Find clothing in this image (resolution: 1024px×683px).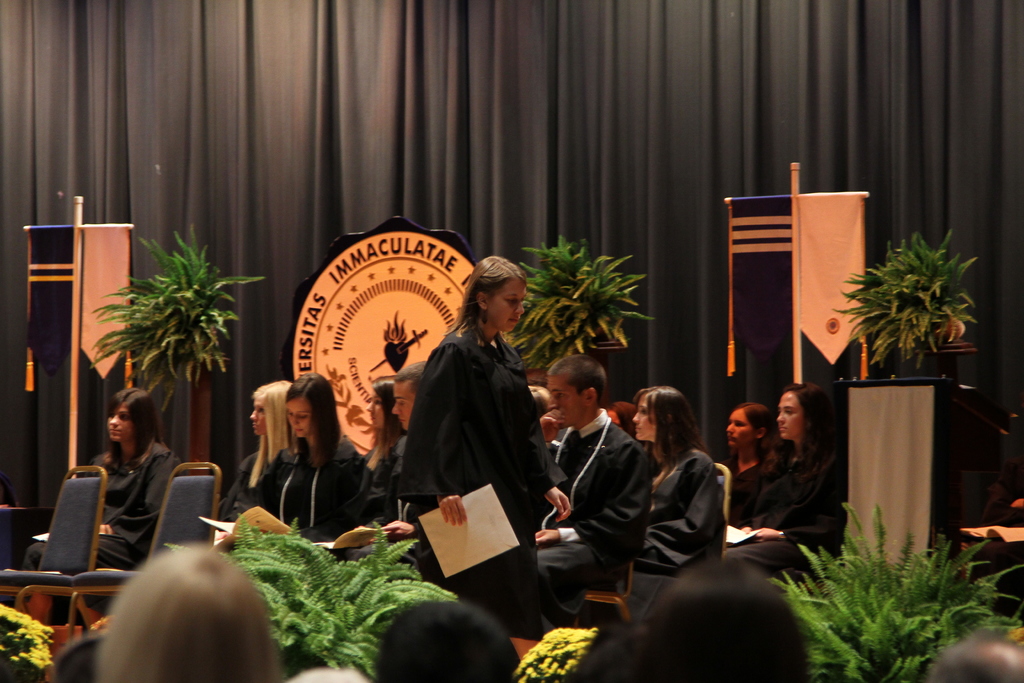
918:624:1023:682.
